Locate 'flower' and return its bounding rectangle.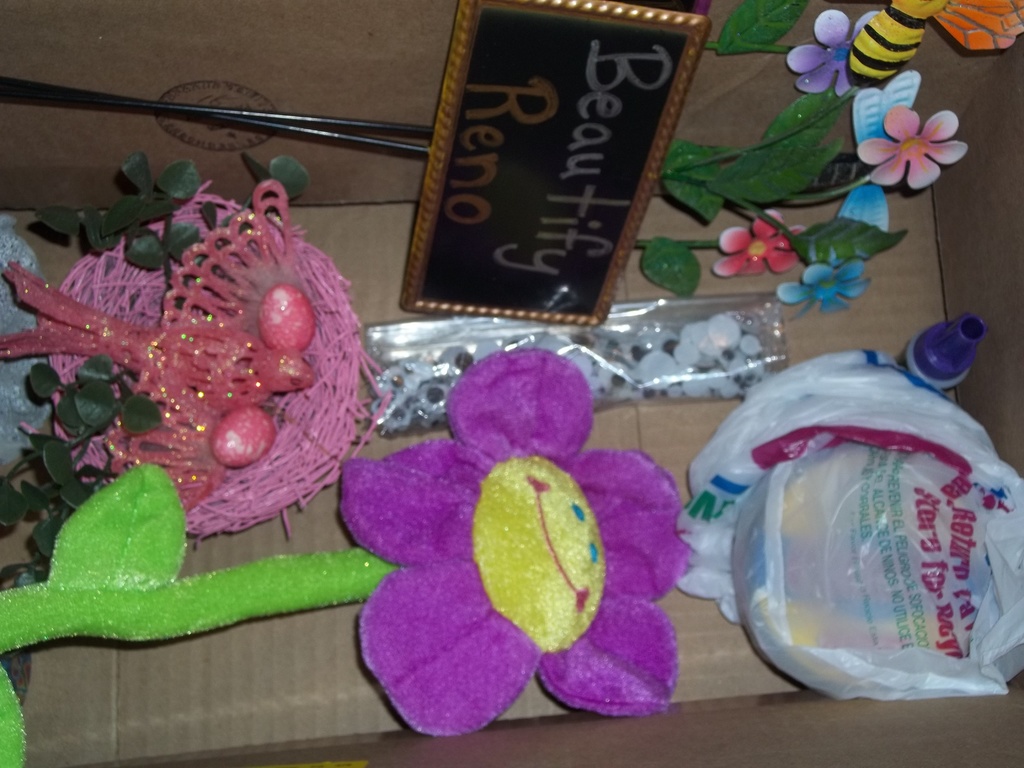
(777, 261, 867, 322).
